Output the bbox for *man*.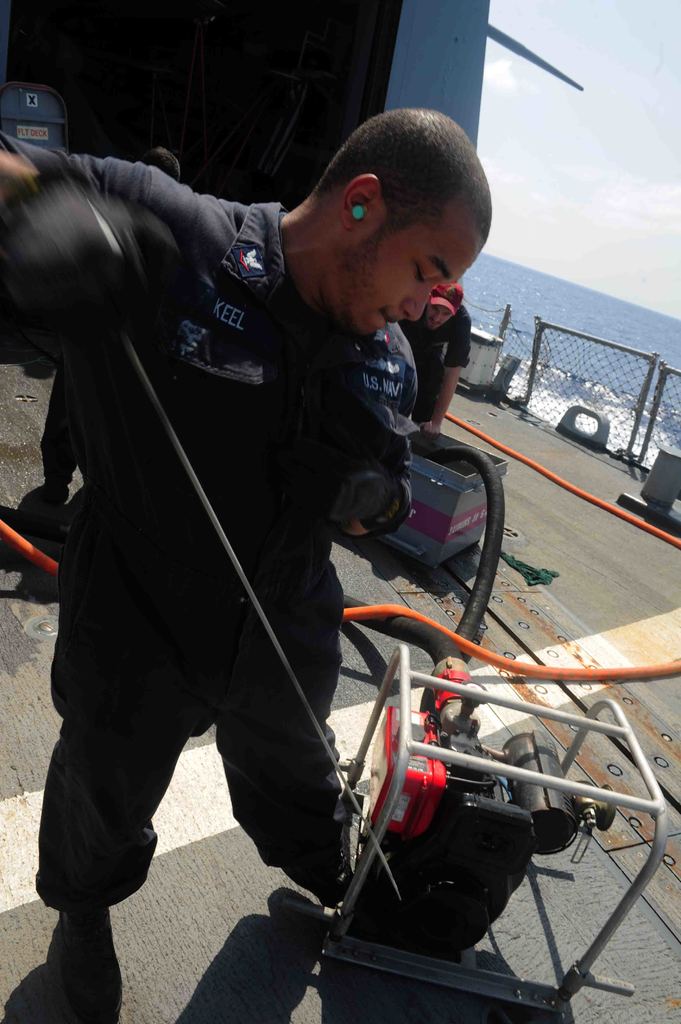
locate(397, 281, 471, 451).
